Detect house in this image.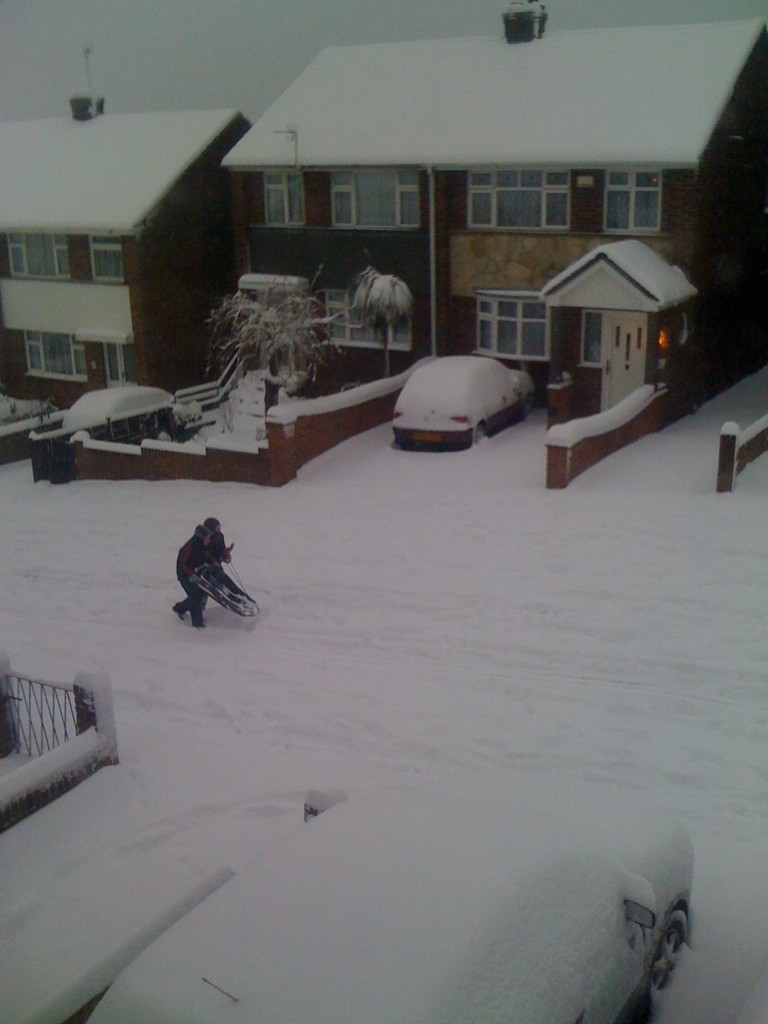
Detection: box=[183, 14, 727, 399].
